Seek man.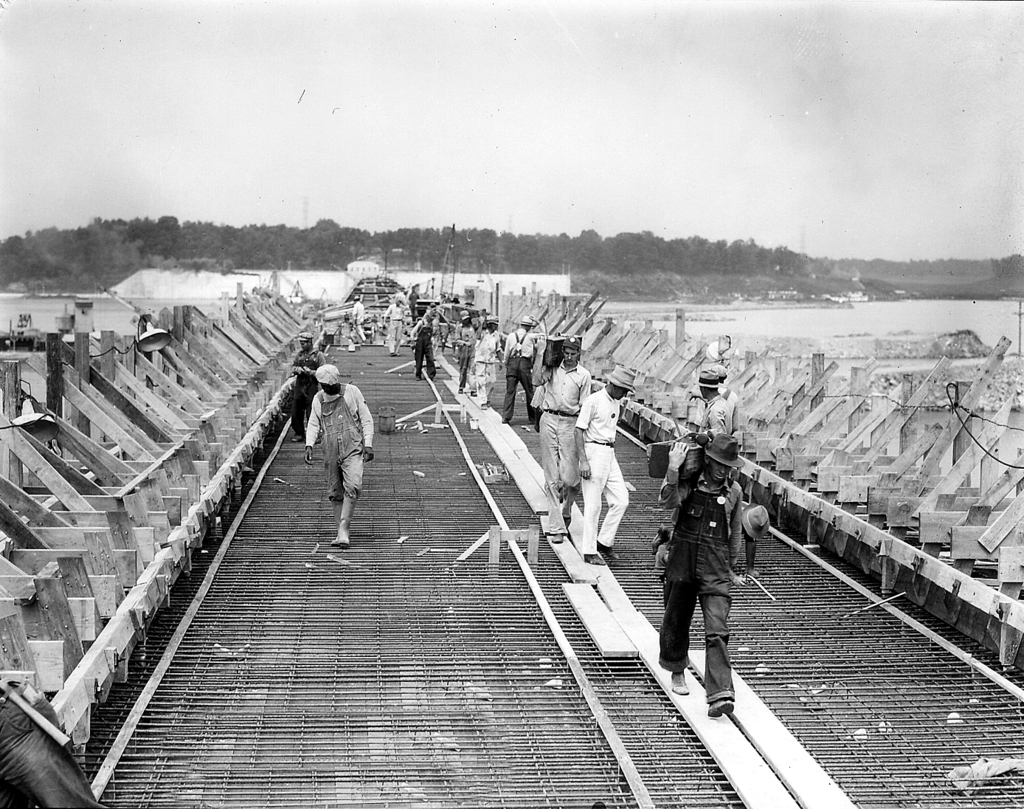
{"left": 293, "top": 331, "right": 328, "bottom": 436}.
